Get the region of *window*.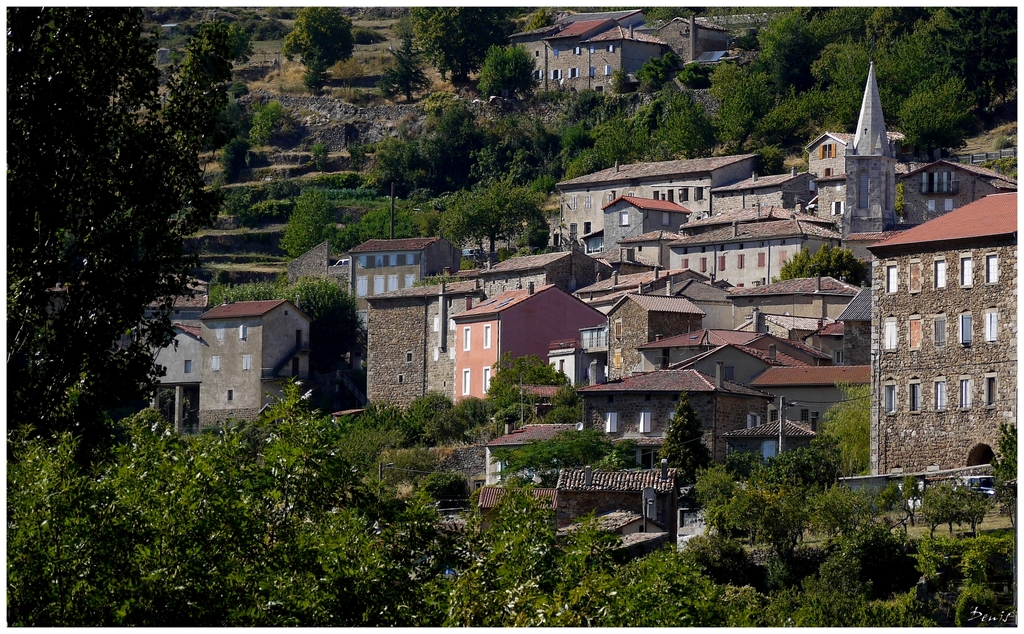
982, 373, 998, 407.
